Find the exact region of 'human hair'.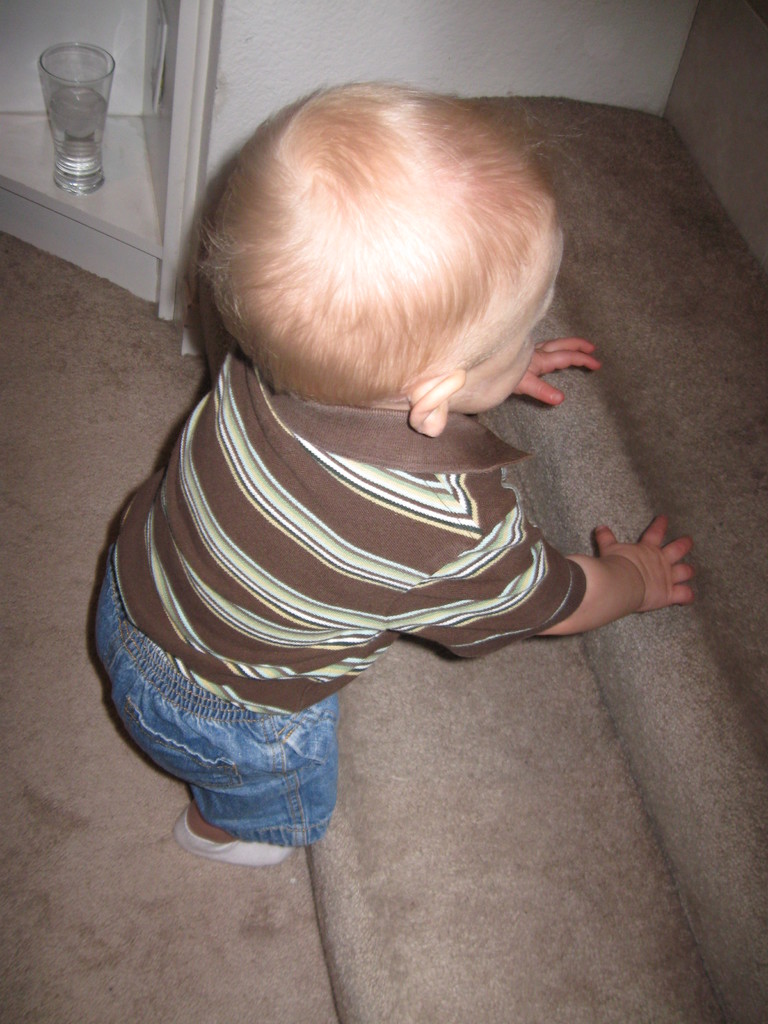
Exact region: bbox=[229, 80, 596, 425].
